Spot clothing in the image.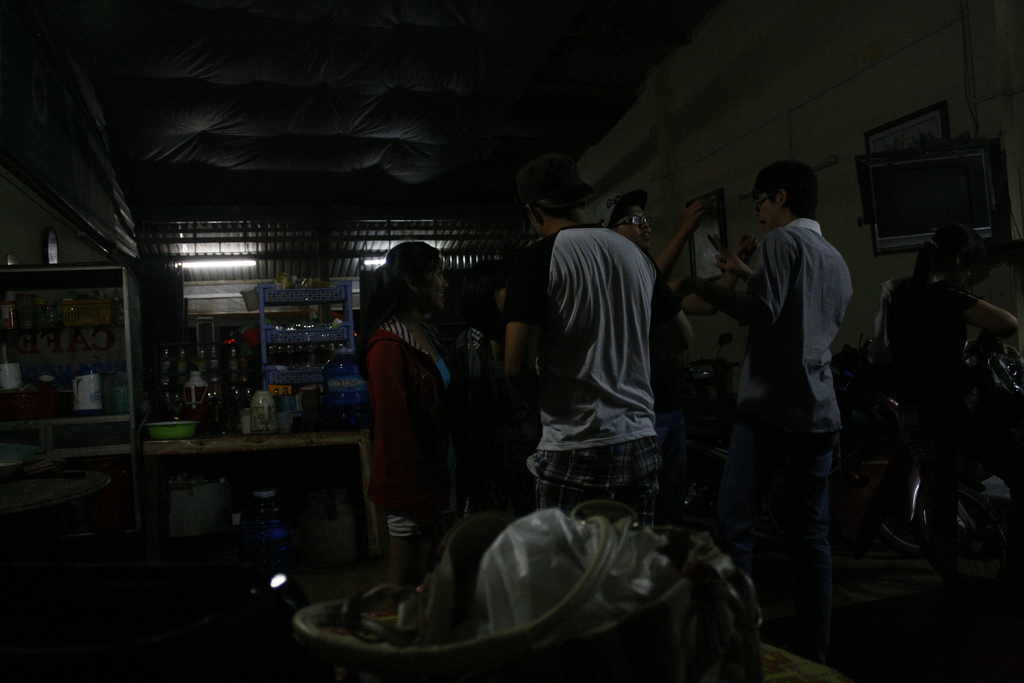
clothing found at 720,211,854,664.
